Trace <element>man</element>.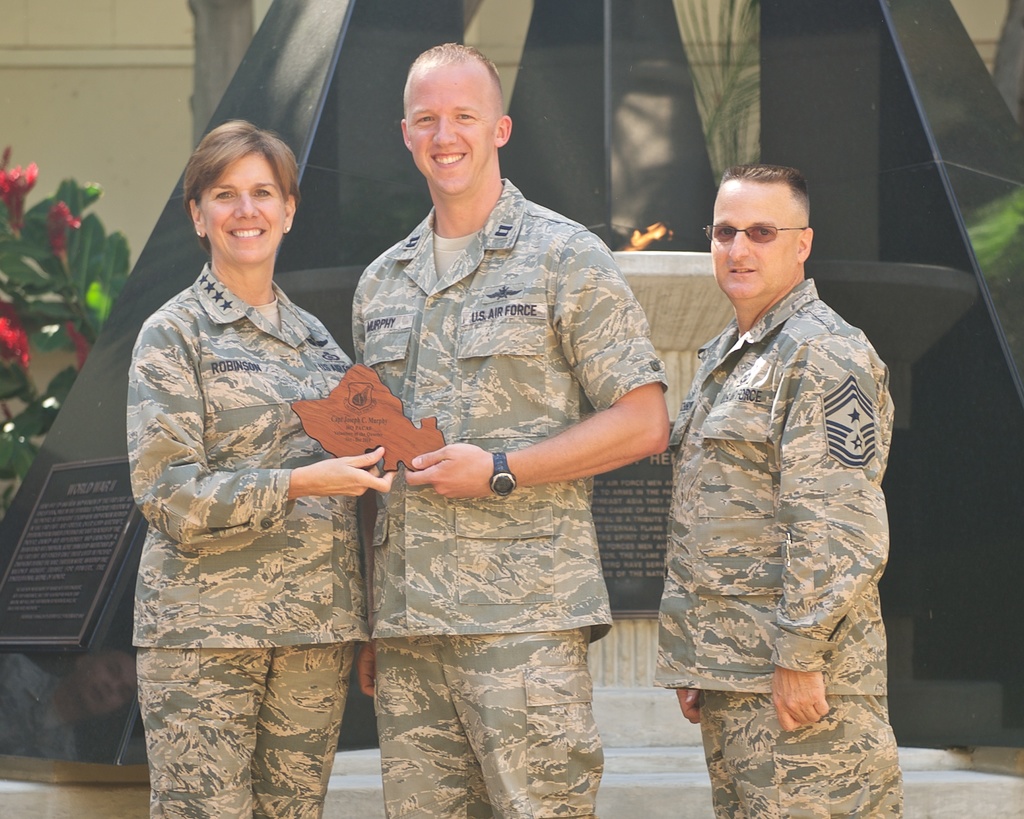
Traced to {"left": 339, "top": 39, "right": 673, "bottom": 818}.
